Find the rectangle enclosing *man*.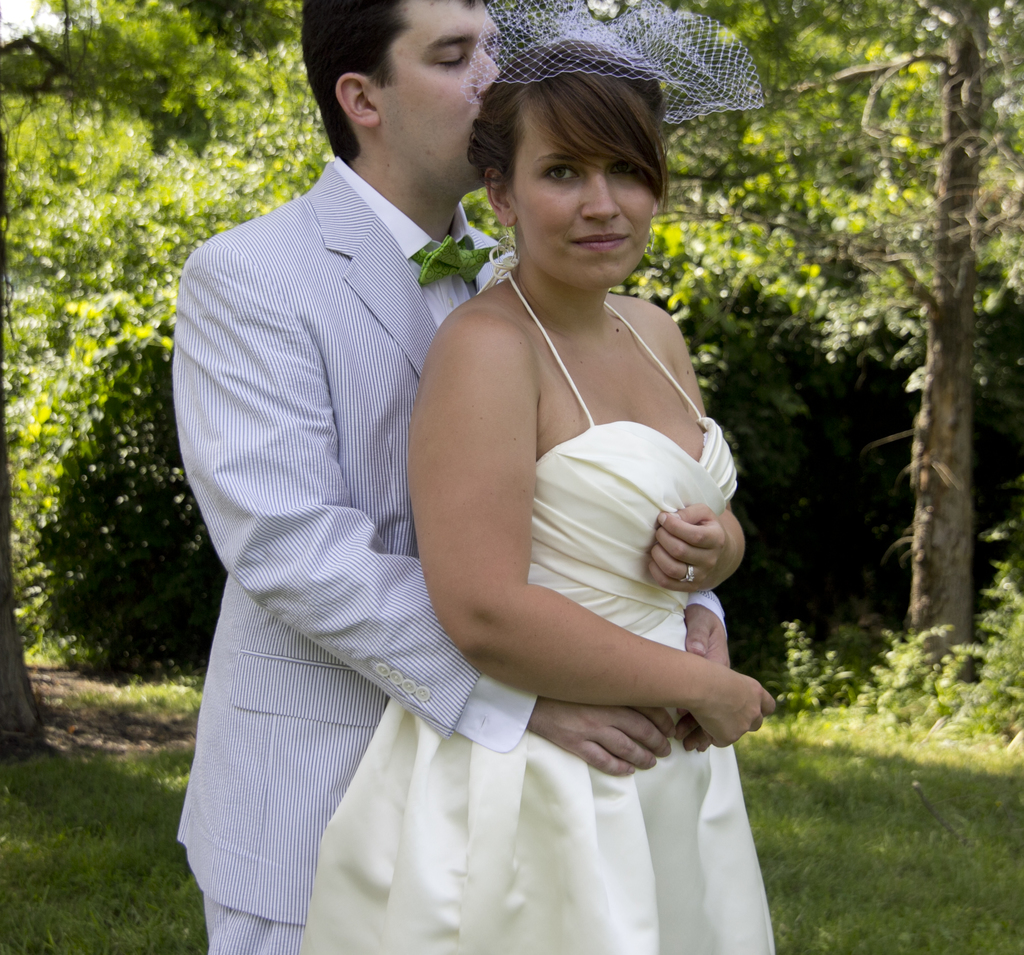
rect(173, 0, 730, 954).
